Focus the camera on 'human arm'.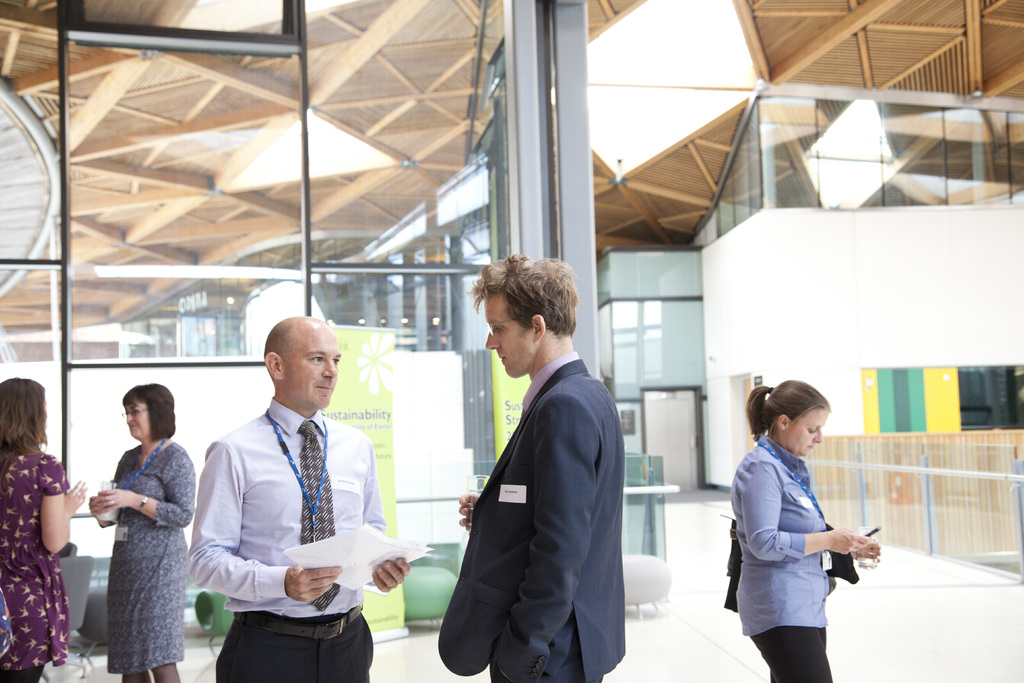
Focus region: BBox(455, 490, 474, 531).
